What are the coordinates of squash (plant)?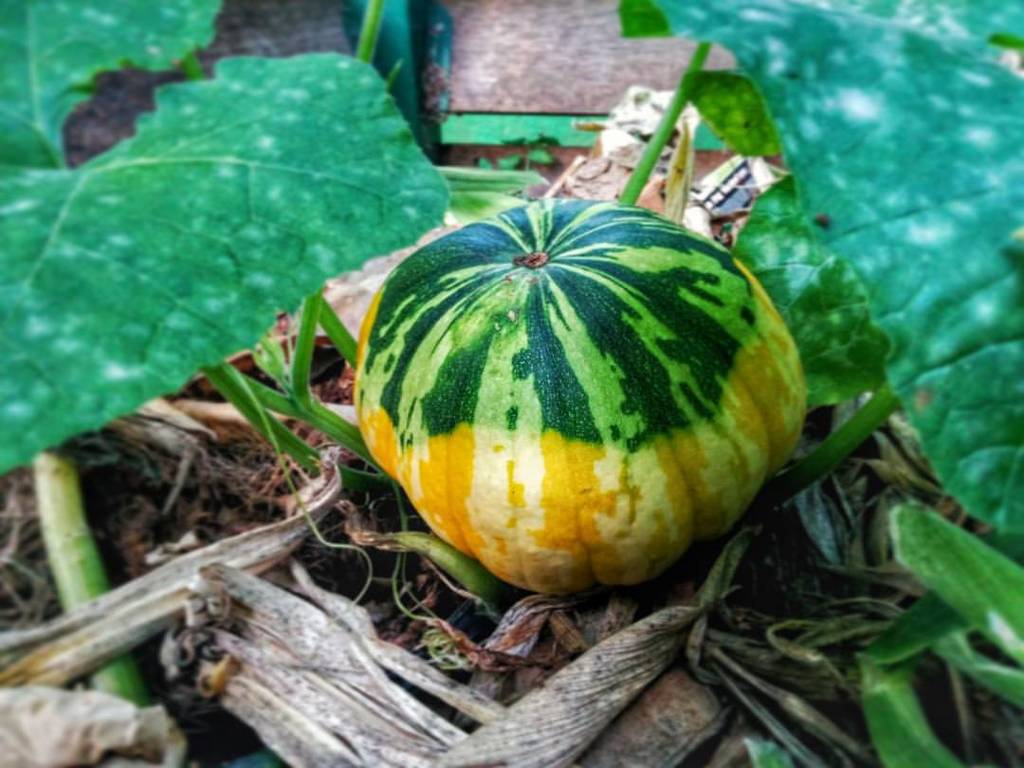
select_region(358, 198, 783, 571).
